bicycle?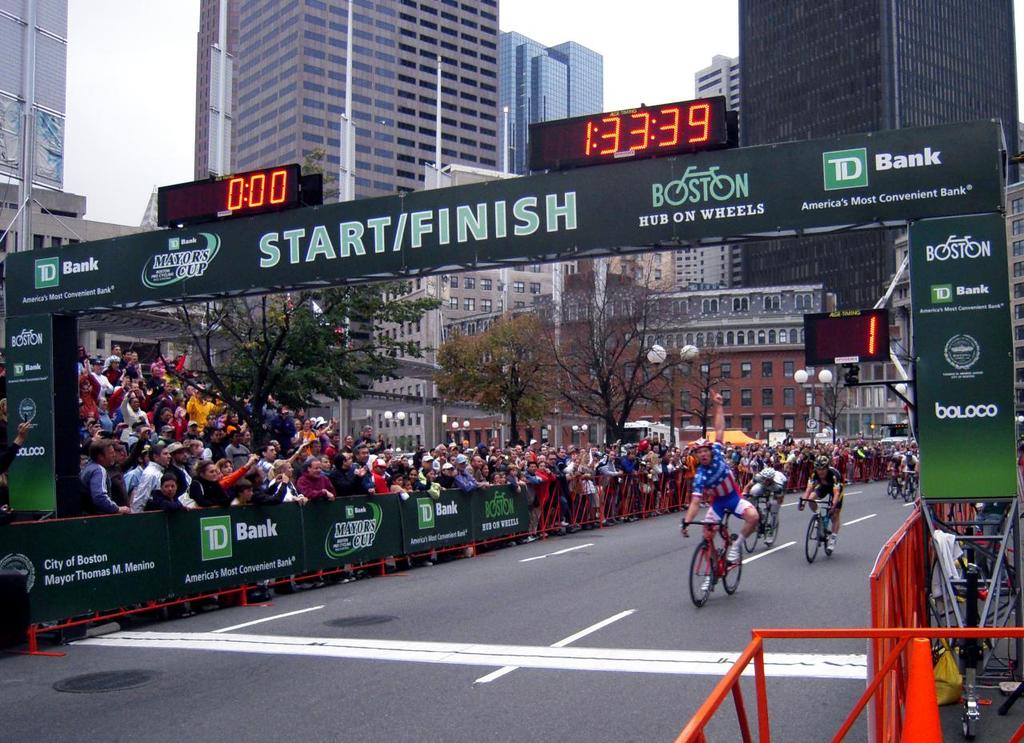
[742, 490, 782, 554]
